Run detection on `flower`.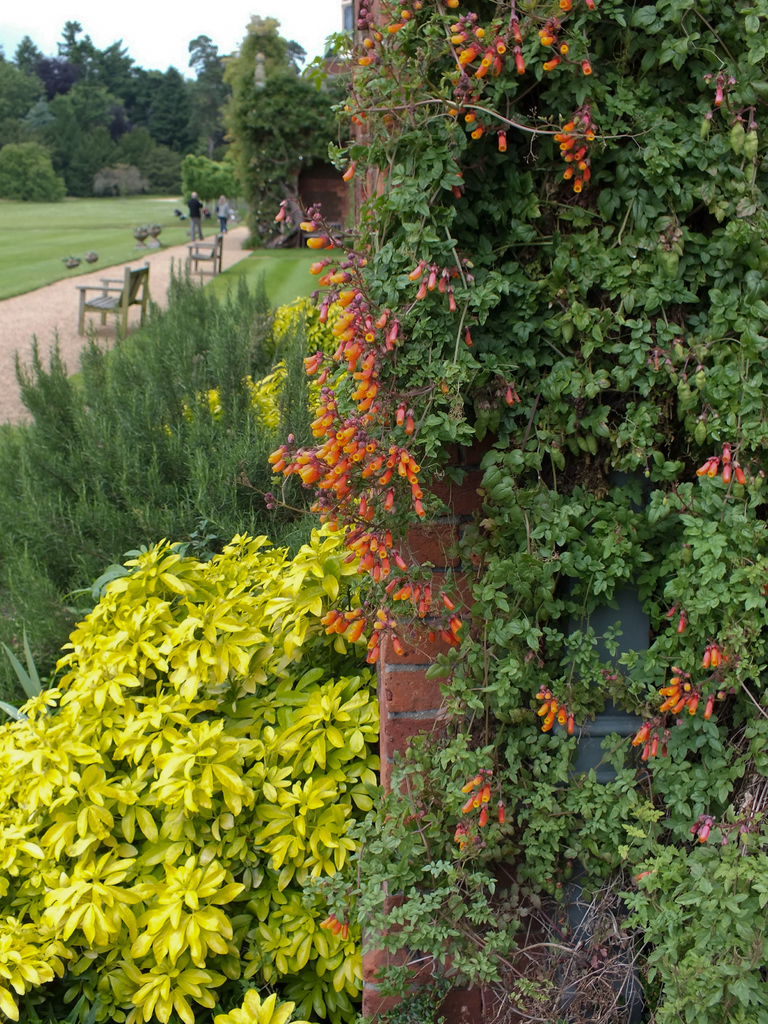
Result: locate(692, 641, 737, 673).
